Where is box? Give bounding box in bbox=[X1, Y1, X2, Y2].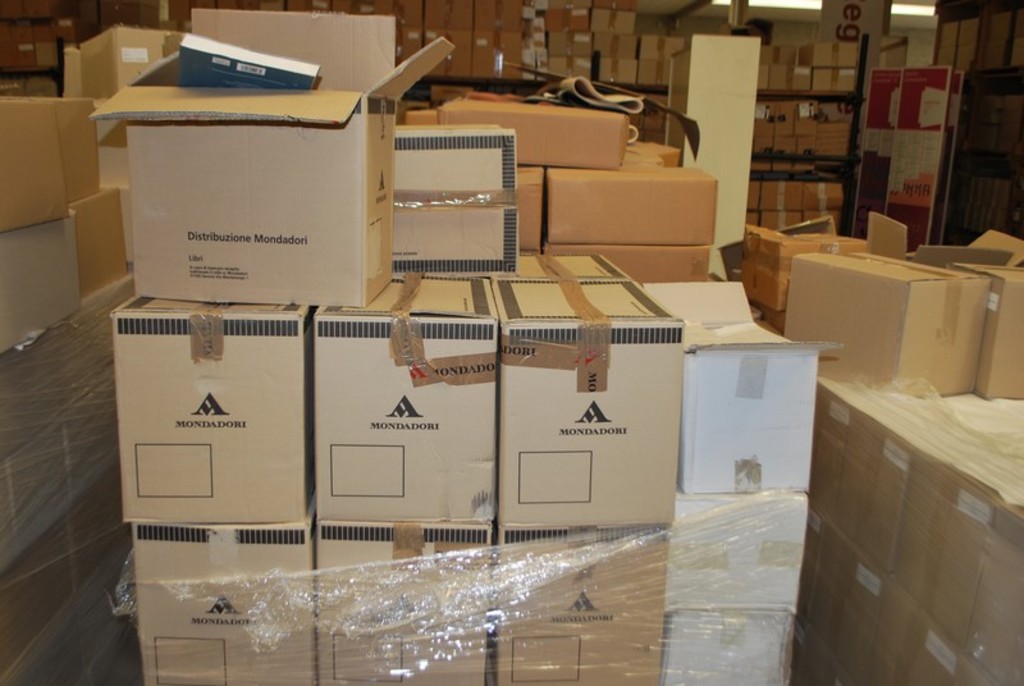
bbox=[759, 232, 863, 308].
